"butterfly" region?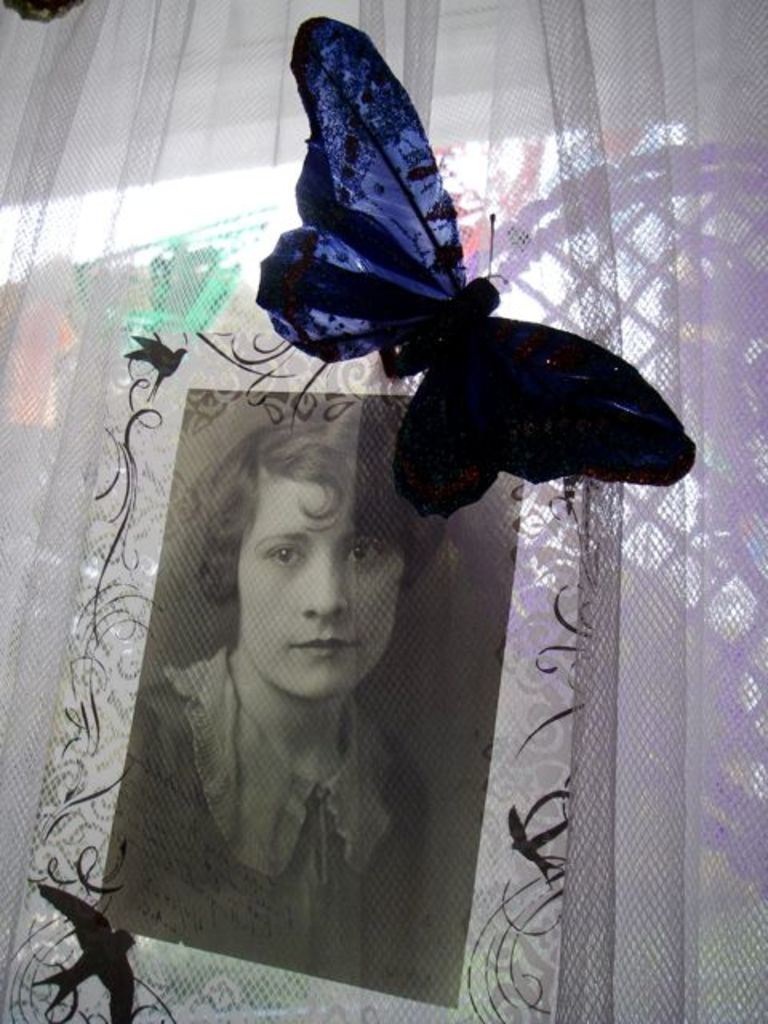
bbox(266, 51, 686, 520)
